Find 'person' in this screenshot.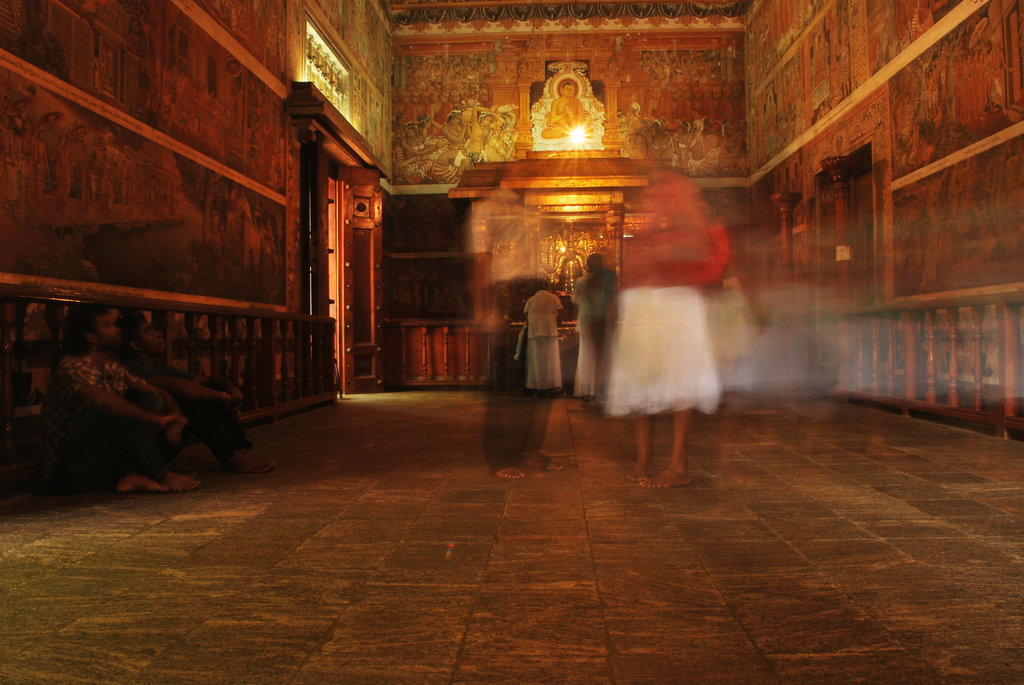
The bounding box for 'person' is crop(518, 286, 579, 399).
